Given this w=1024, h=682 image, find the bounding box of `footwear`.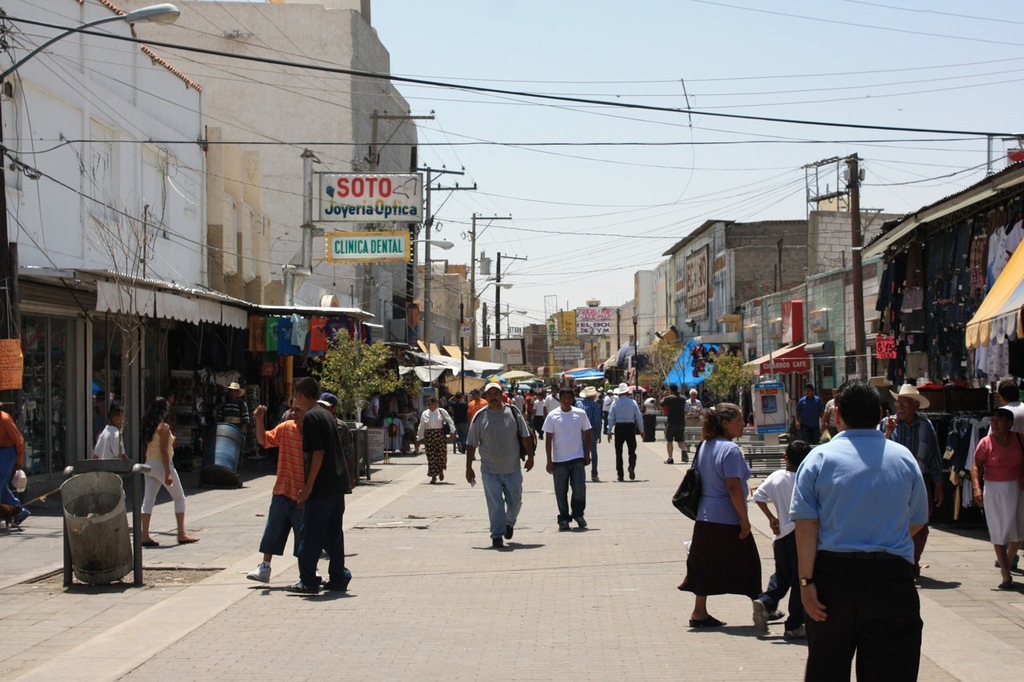
bbox=(574, 512, 591, 529).
